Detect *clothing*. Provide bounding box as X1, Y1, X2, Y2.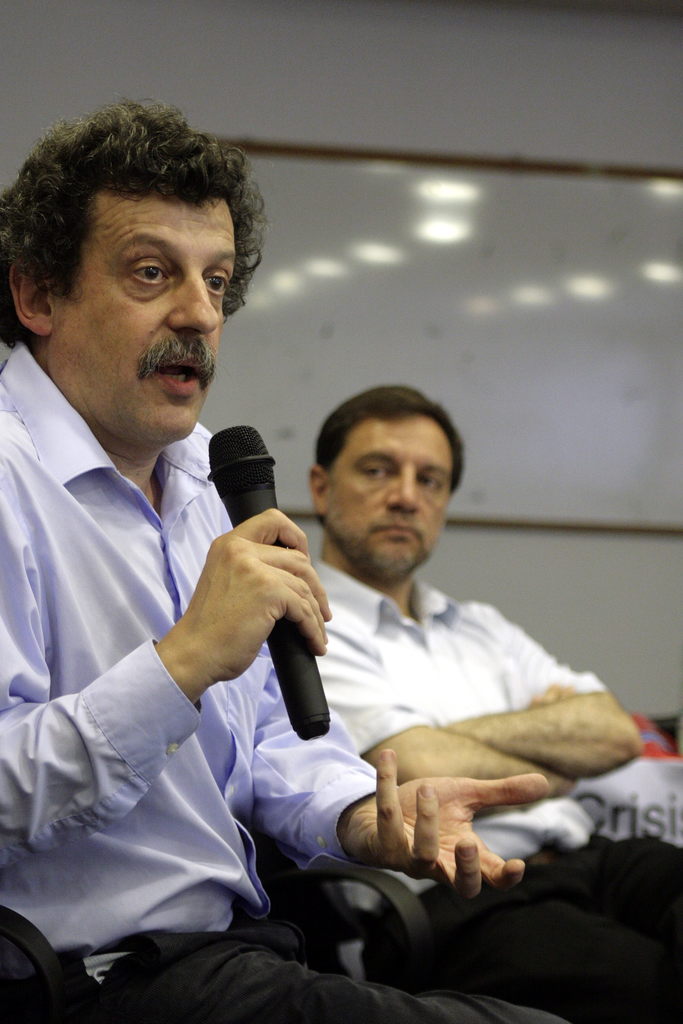
363, 831, 682, 1023.
